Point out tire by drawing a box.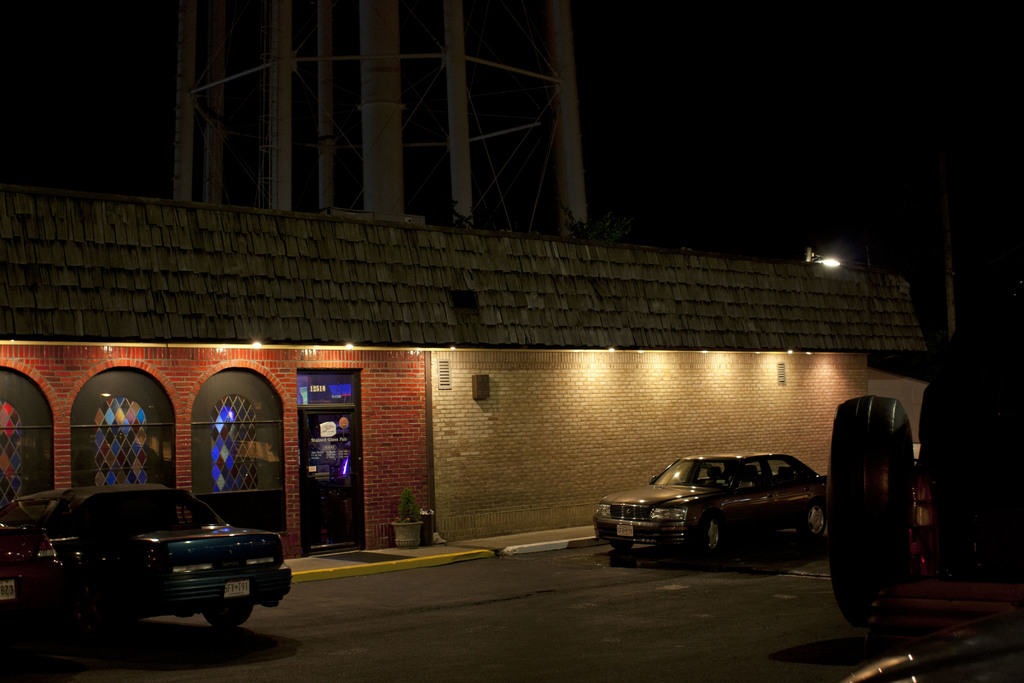
203 609 254 628.
